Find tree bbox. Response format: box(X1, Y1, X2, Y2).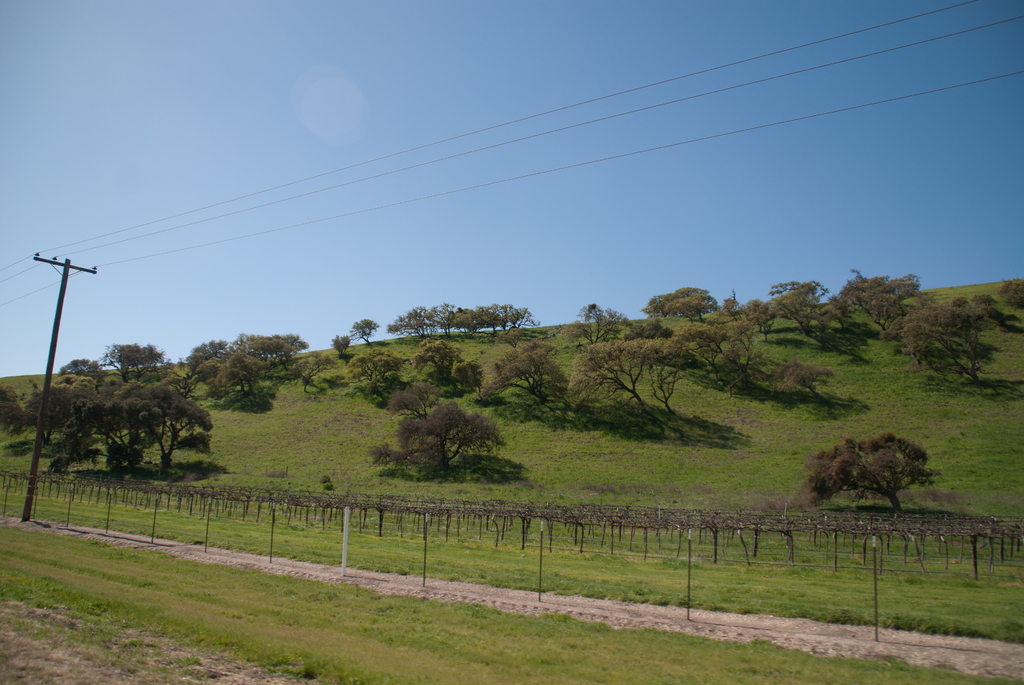
box(905, 309, 996, 377).
